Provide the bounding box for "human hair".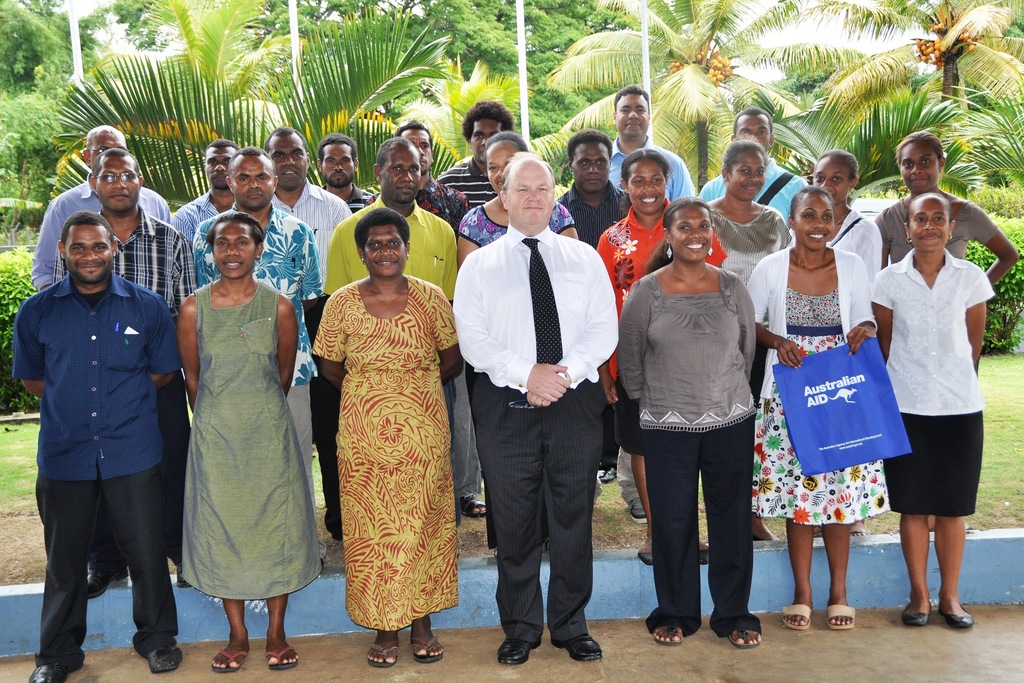
[x1=461, y1=99, x2=517, y2=145].
